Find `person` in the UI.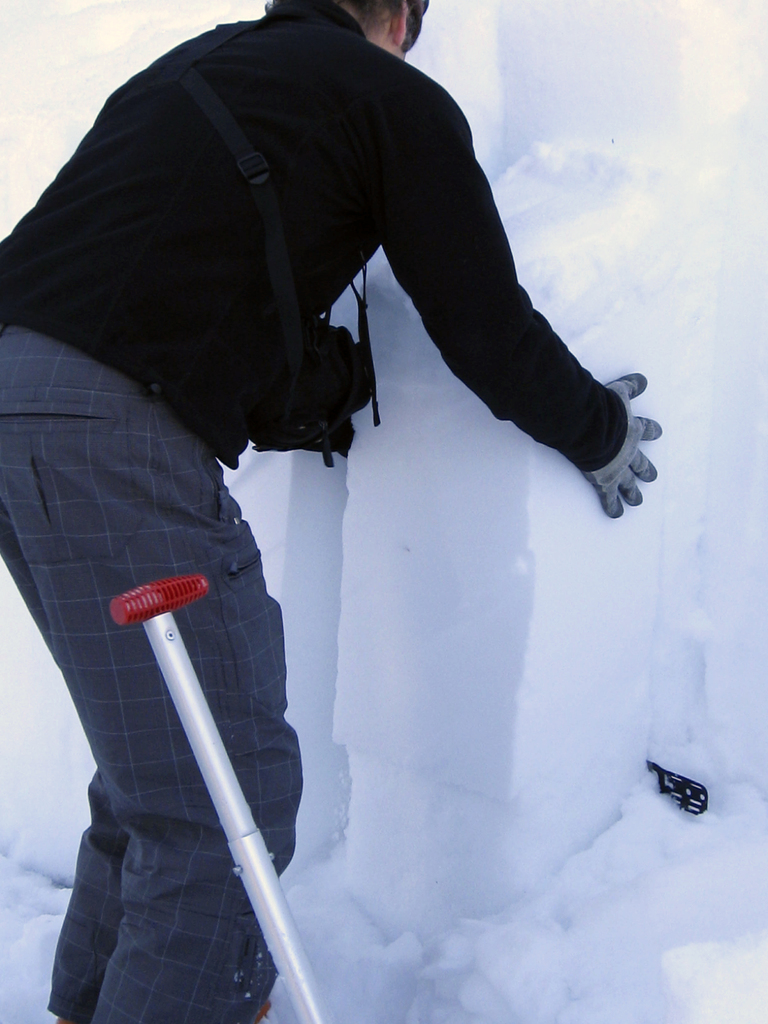
UI element at 19,6,676,1023.
